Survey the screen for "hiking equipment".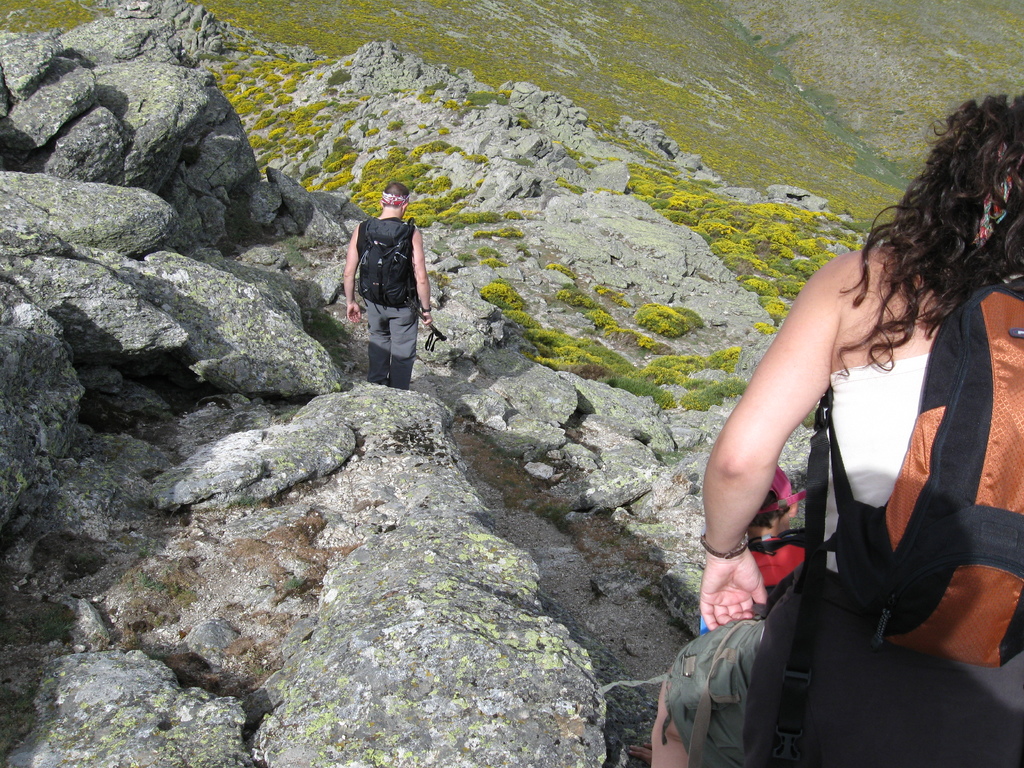
Survey found: detection(685, 273, 1023, 767).
